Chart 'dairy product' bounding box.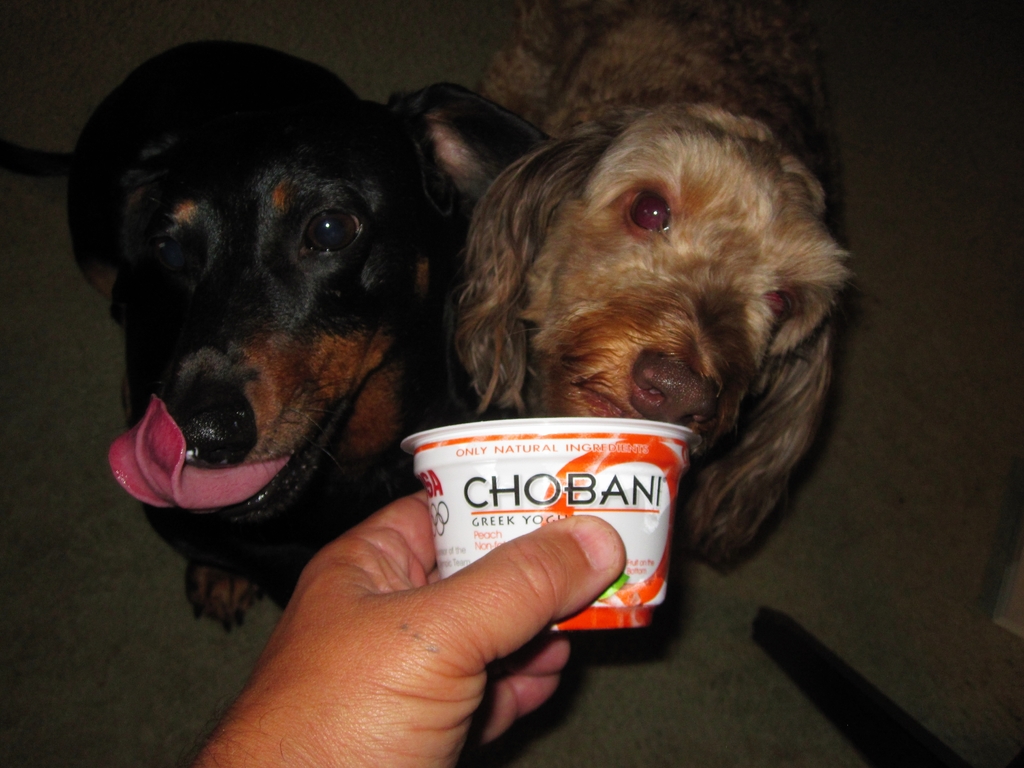
Charted: {"x1": 406, "y1": 420, "x2": 692, "y2": 628}.
